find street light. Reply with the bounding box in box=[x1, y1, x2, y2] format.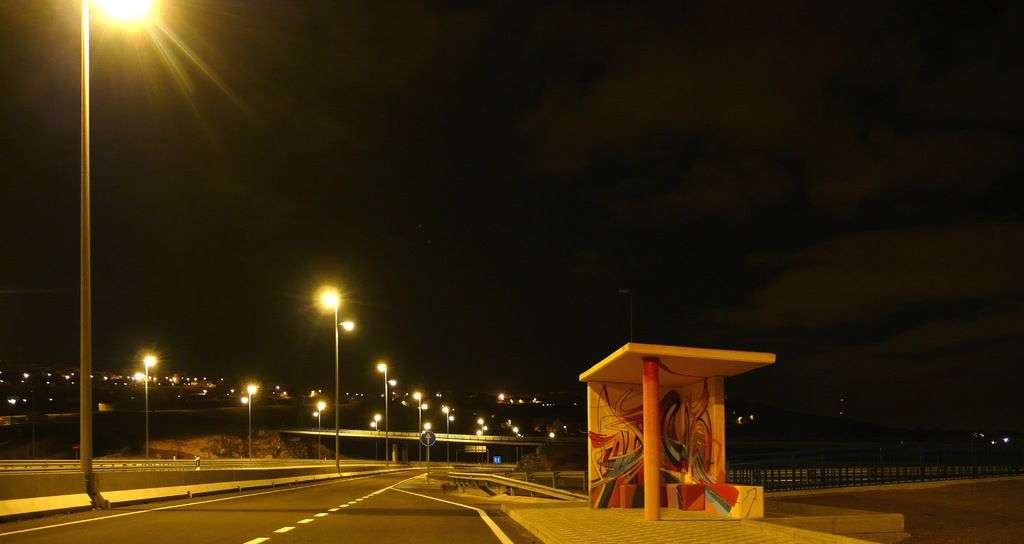
box=[318, 284, 356, 469].
